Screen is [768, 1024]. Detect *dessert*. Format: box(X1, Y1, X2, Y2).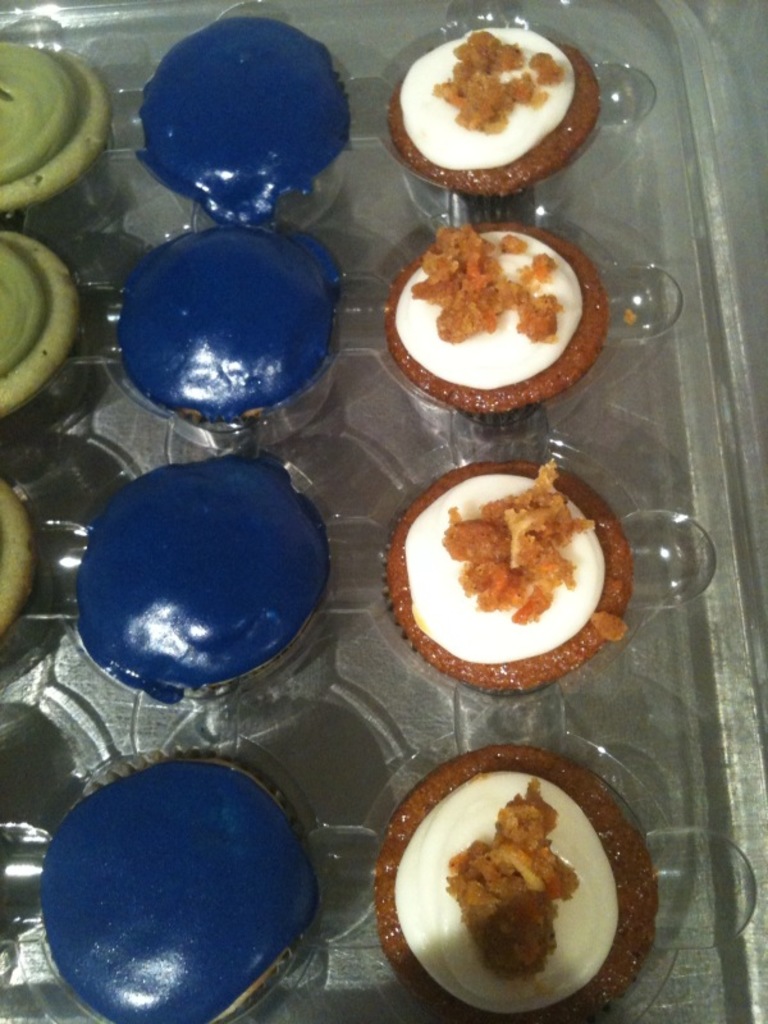
box(110, 229, 338, 430).
